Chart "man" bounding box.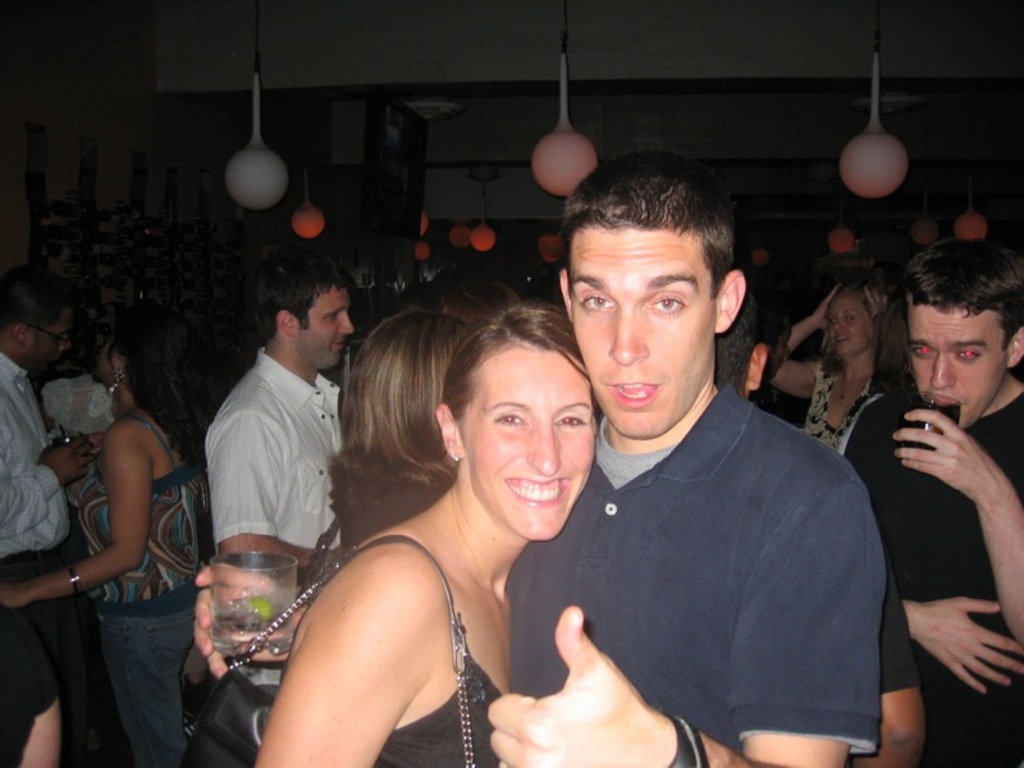
Charted: box(182, 282, 365, 618).
